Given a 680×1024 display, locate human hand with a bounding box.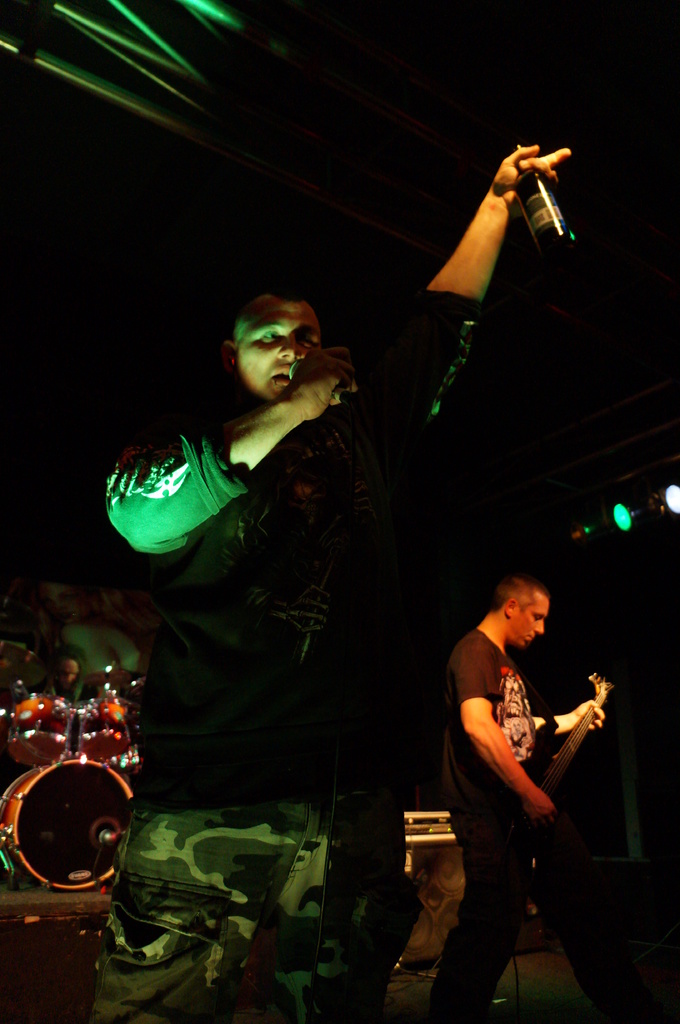
Located: detection(575, 696, 606, 734).
